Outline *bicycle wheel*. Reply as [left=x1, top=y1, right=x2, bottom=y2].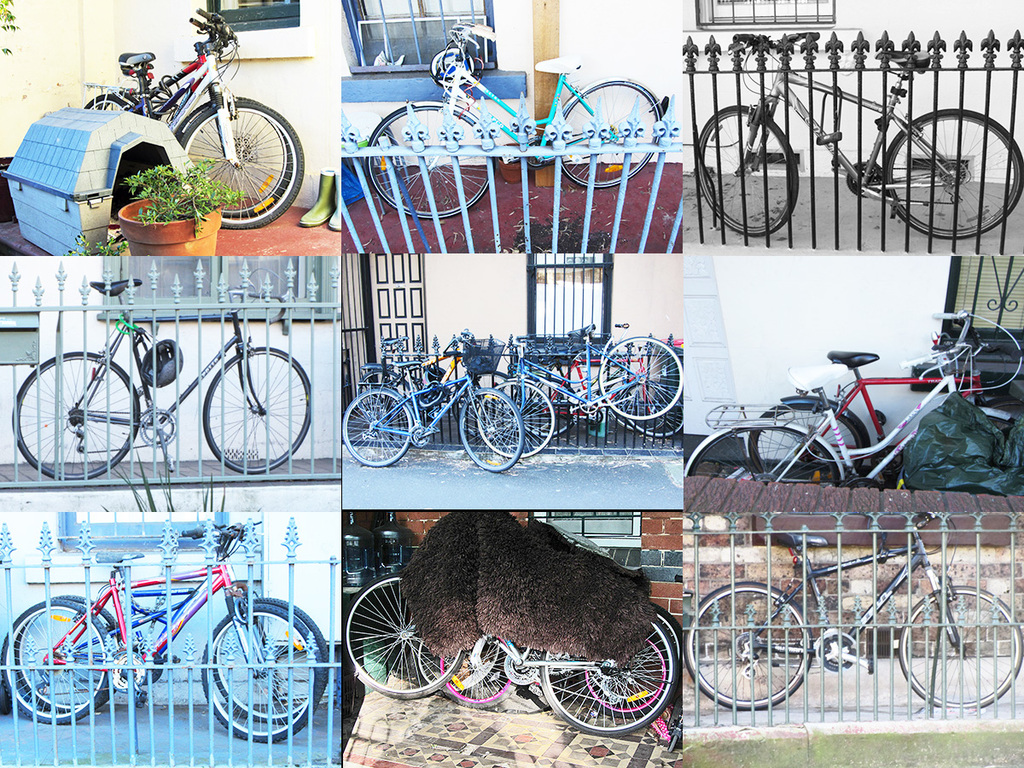
[left=202, top=341, right=315, bottom=479].
